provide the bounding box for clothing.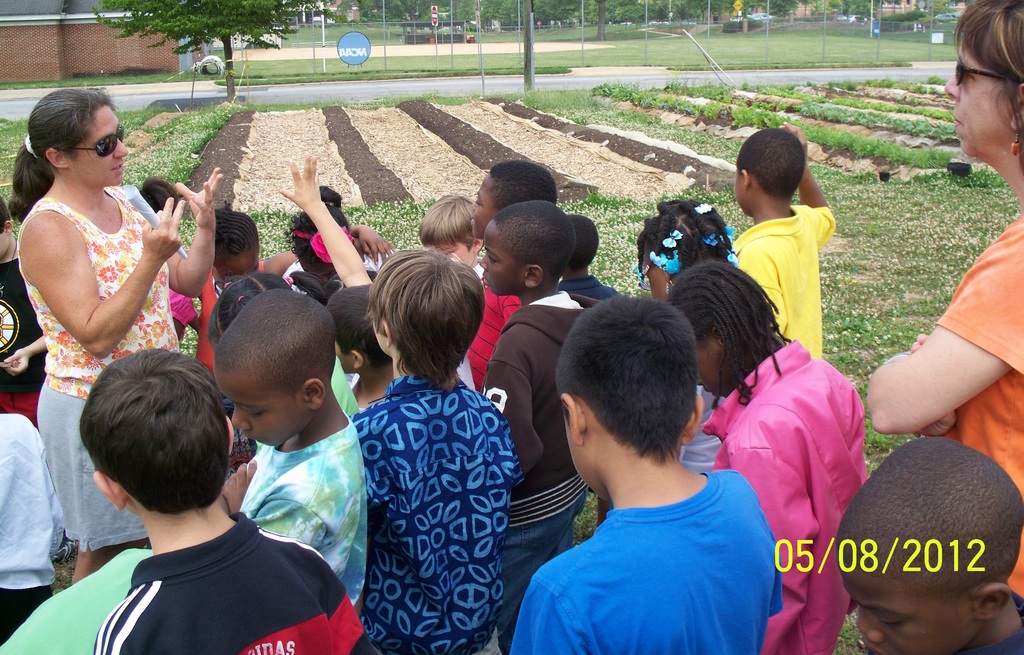
pyautogui.locateOnScreen(13, 178, 217, 536).
